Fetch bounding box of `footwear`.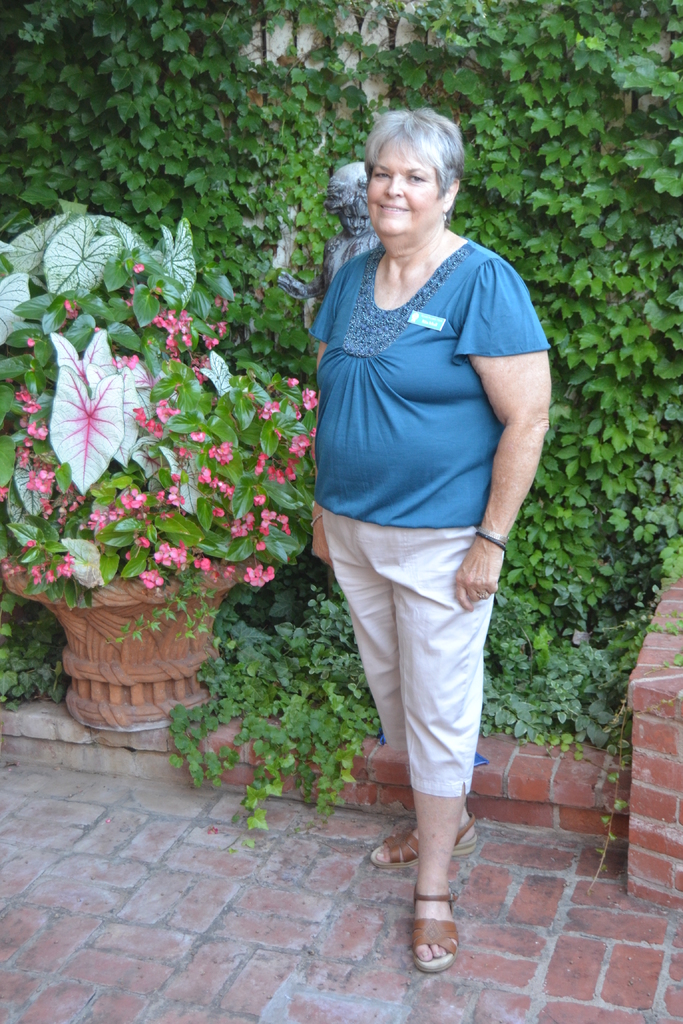
Bbox: 365,817,475,869.
